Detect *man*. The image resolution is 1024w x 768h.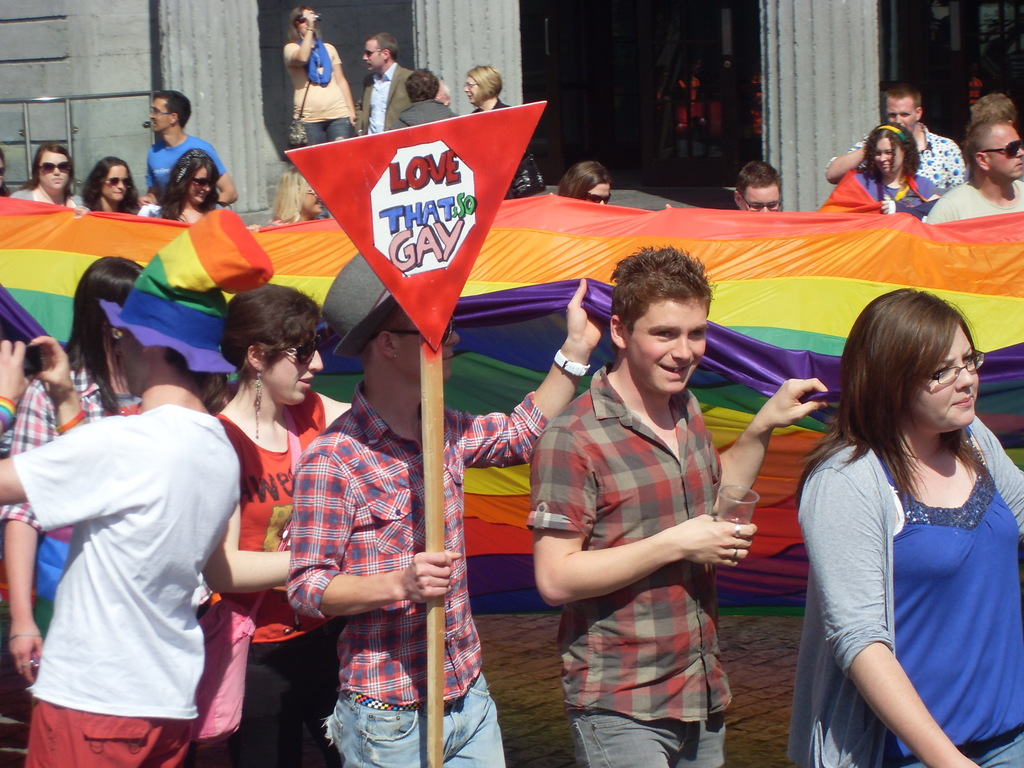
134/85/240/202.
